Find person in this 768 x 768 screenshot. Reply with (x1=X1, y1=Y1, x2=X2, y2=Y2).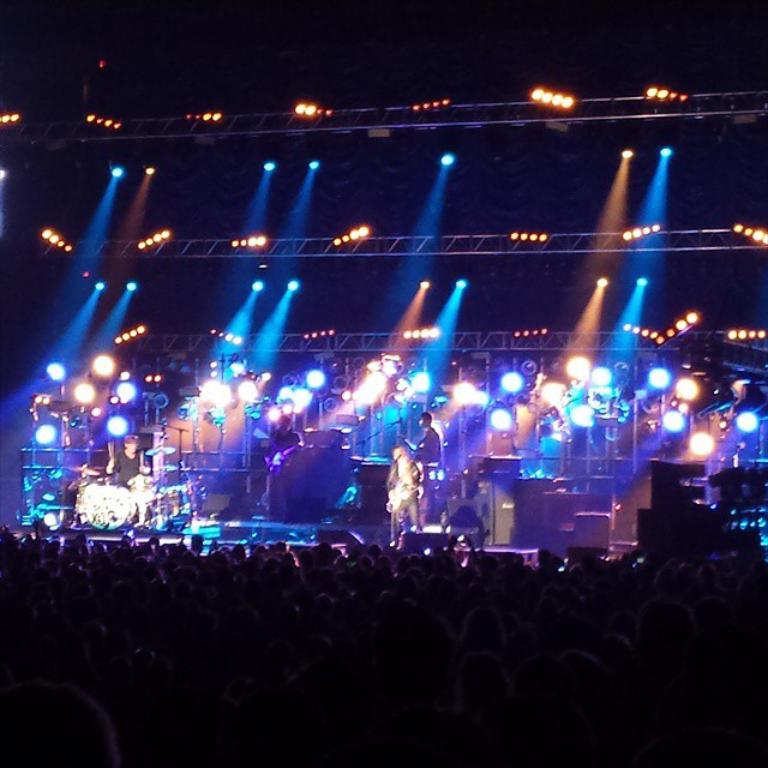
(x1=384, y1=444, x2=418, y2=547).
